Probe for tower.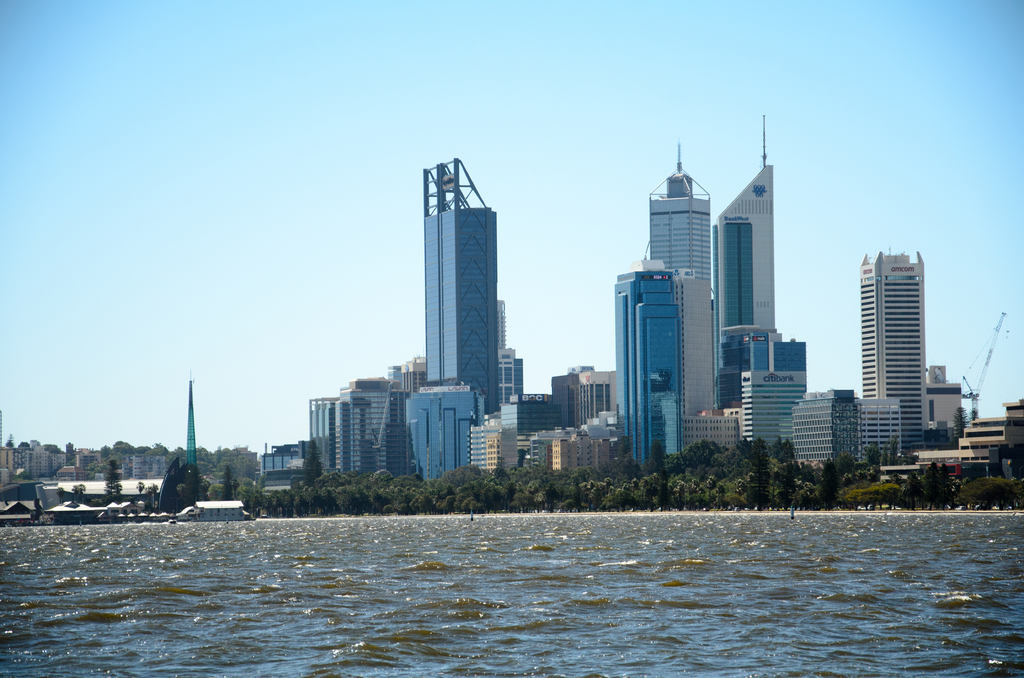
Probe result: 710 124 776 405.
